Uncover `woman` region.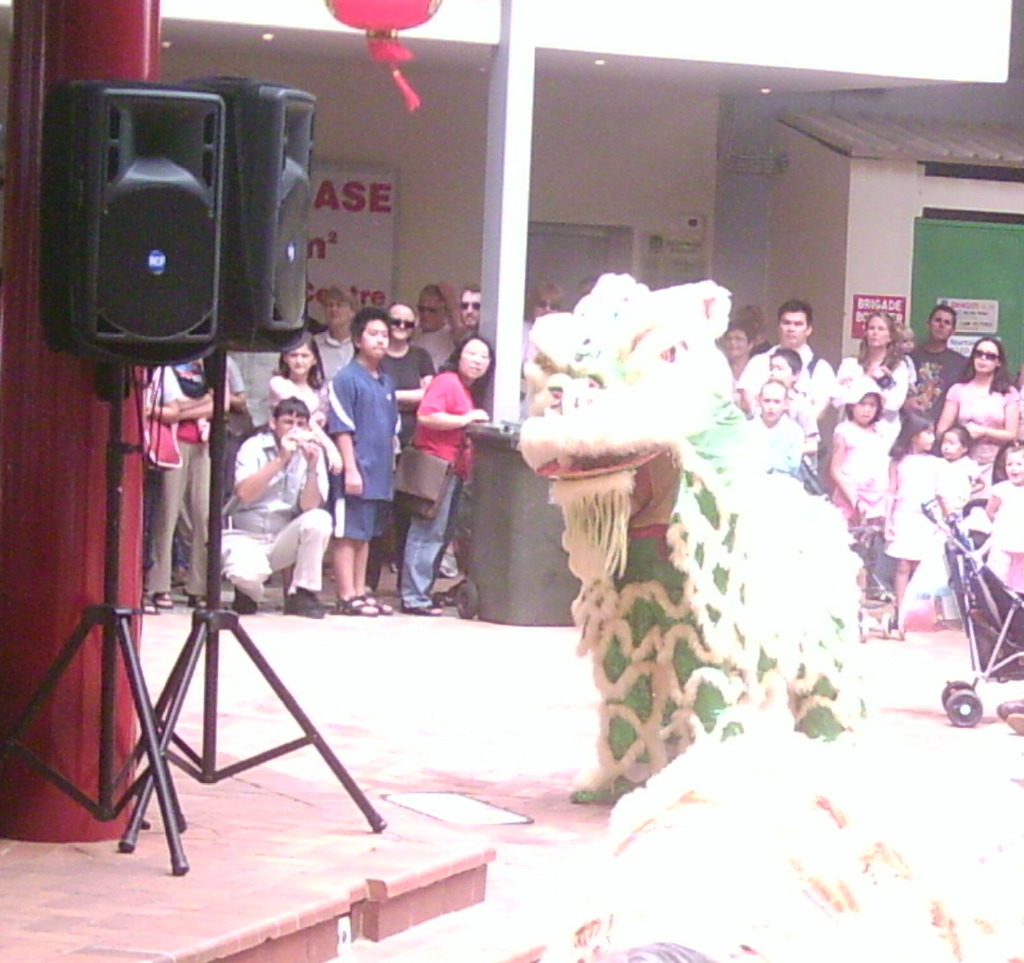
Uncovered: {"x1": 406, "y1": 335, "x2": 486, "y2": 616}.
